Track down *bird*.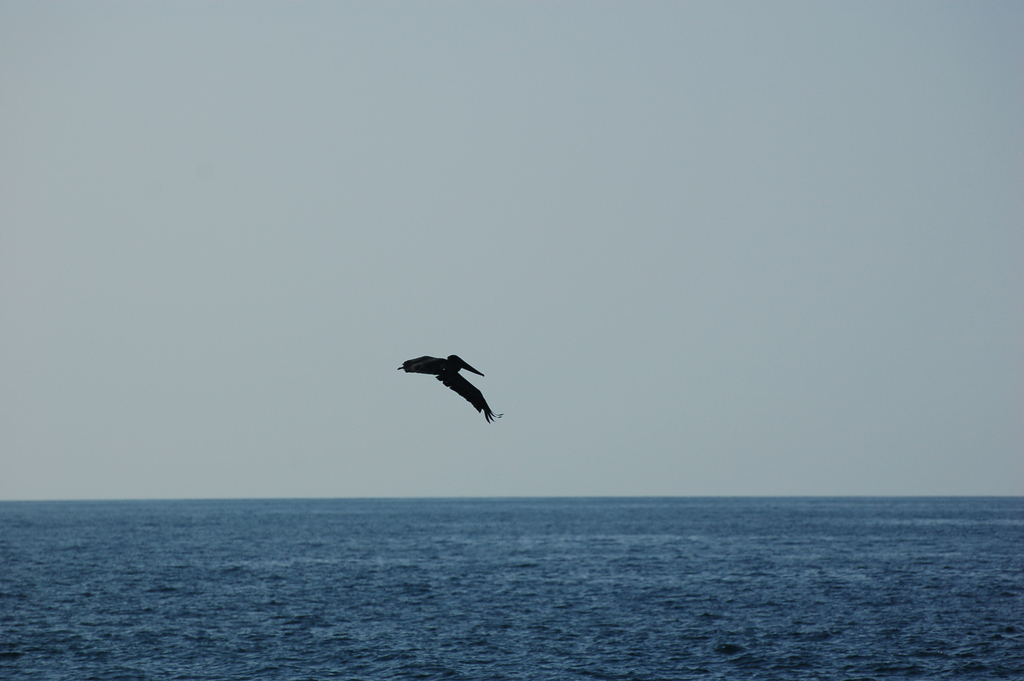
Tracked to {"x1": 389, "y1": 356, "x2": 511, "y2": 434}.
